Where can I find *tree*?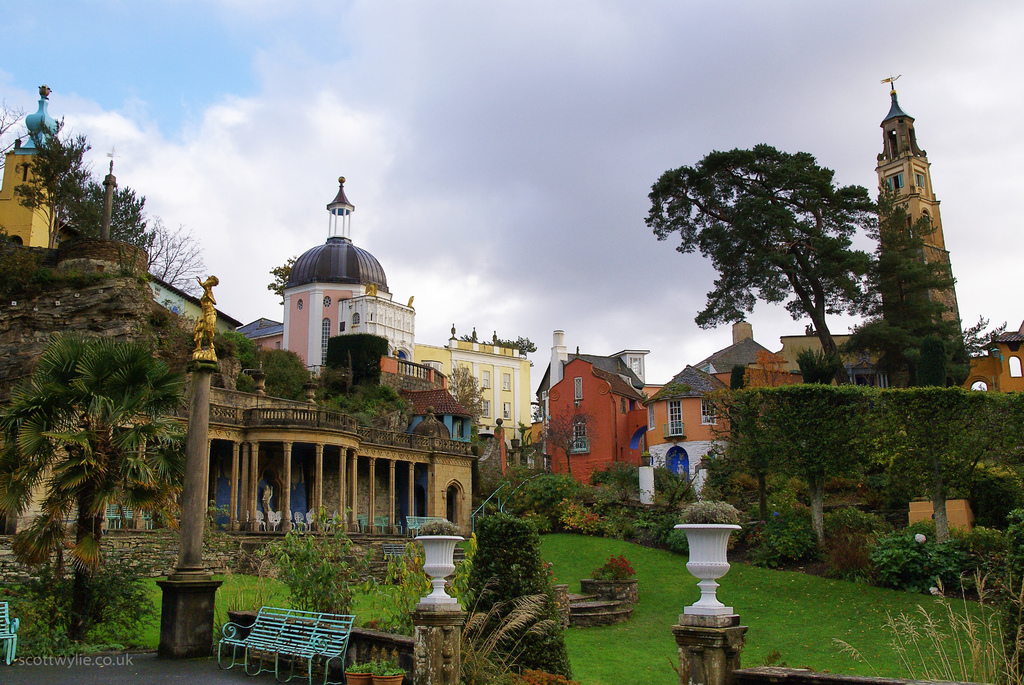
You can find it at l=528, t=392, r=595, b=476.
